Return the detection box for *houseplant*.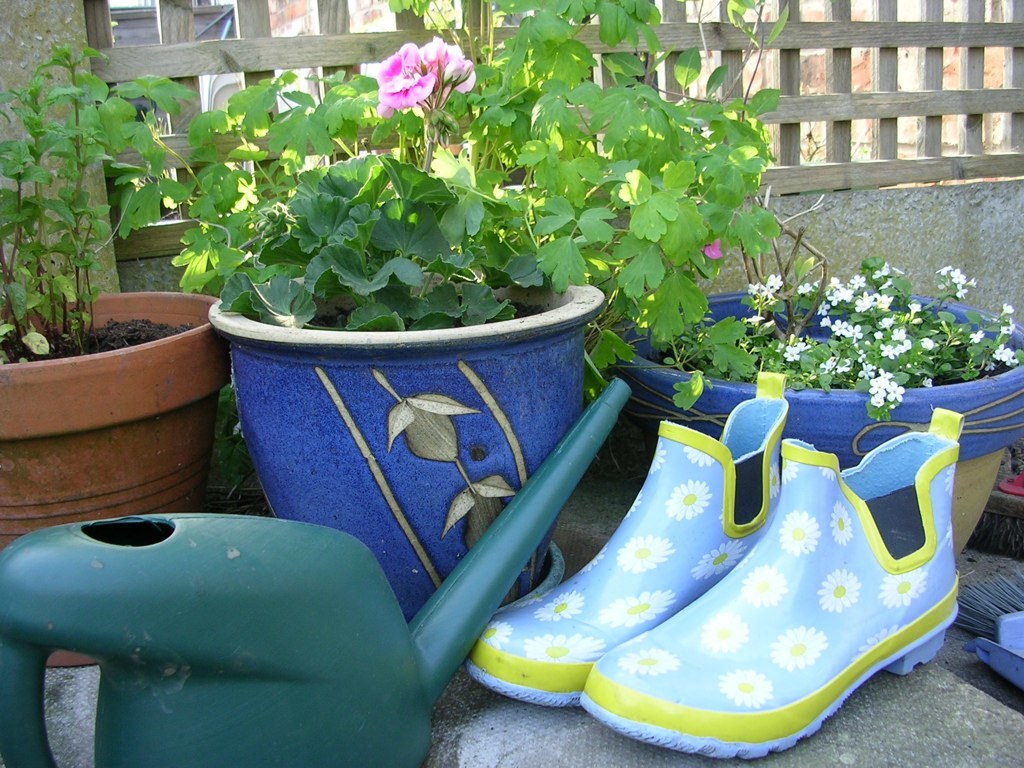
box=[109, 29, 868, 676].
